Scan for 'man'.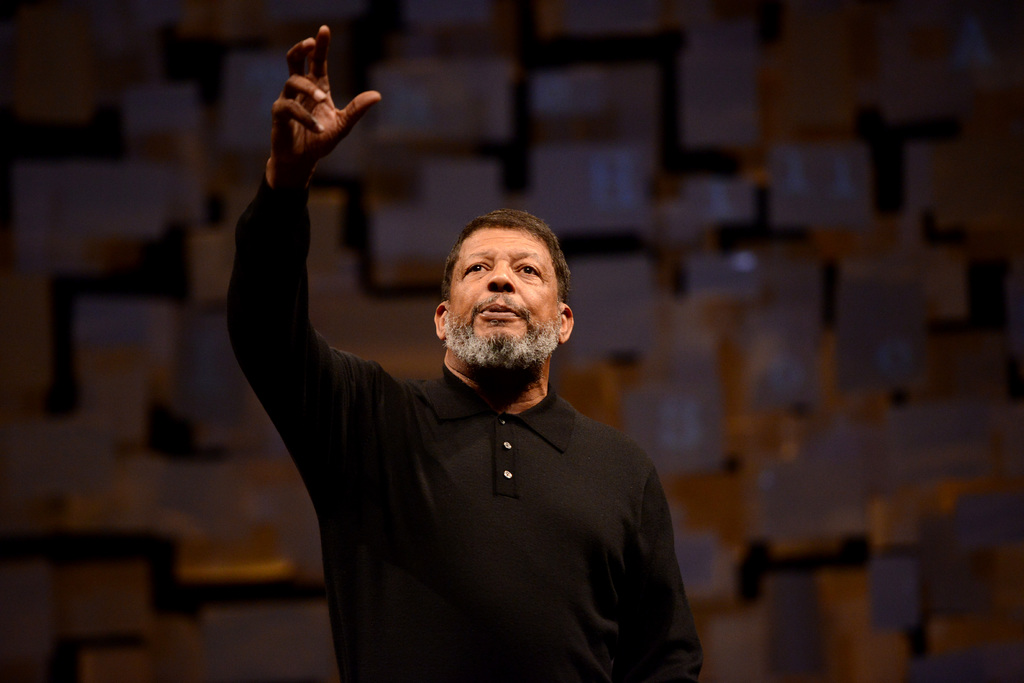
Scan result: 232, 121, 697, 668.
